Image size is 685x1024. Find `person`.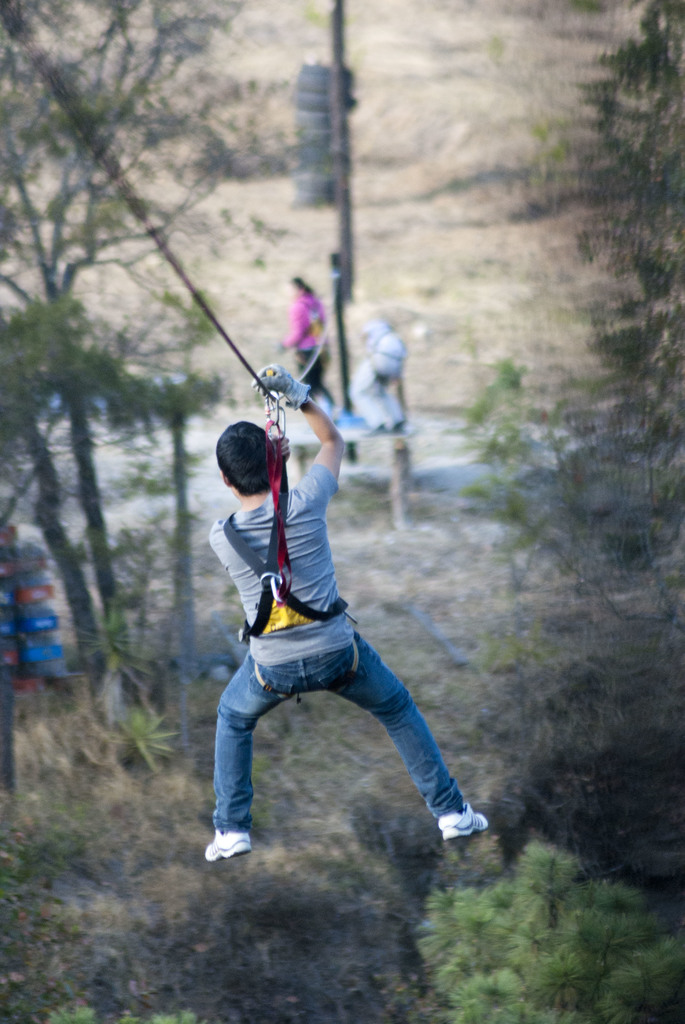
bbox=[356, 319, 407, 435].
